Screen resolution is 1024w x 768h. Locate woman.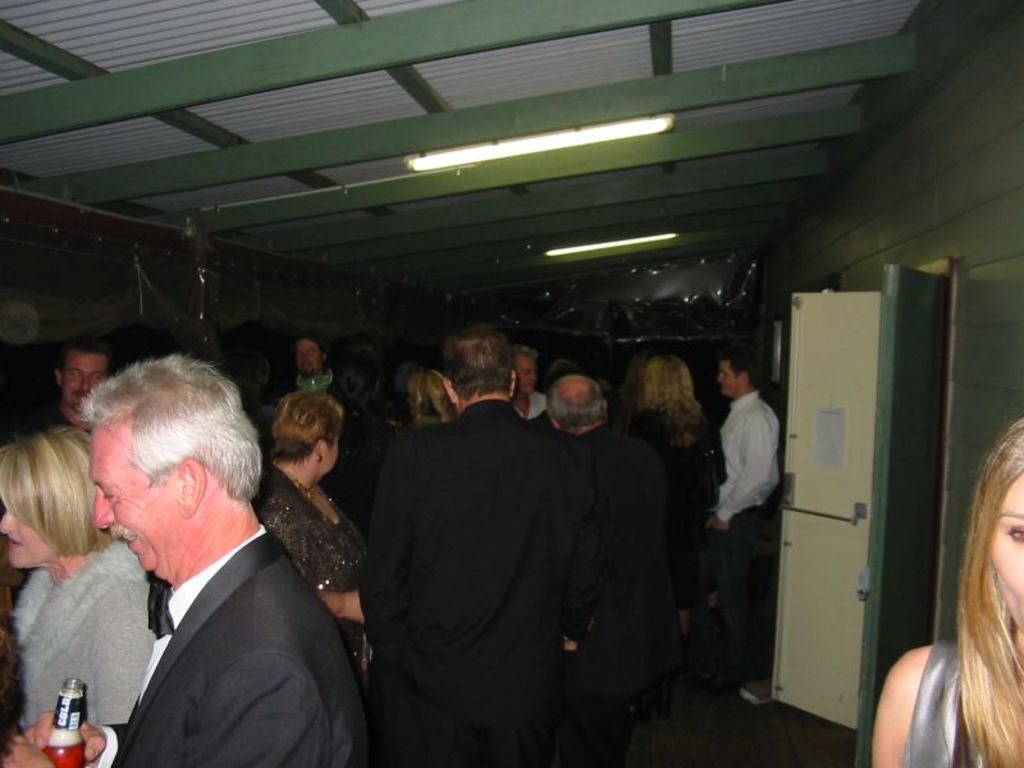
(left=0, top=430, right=159, bottom=735).
